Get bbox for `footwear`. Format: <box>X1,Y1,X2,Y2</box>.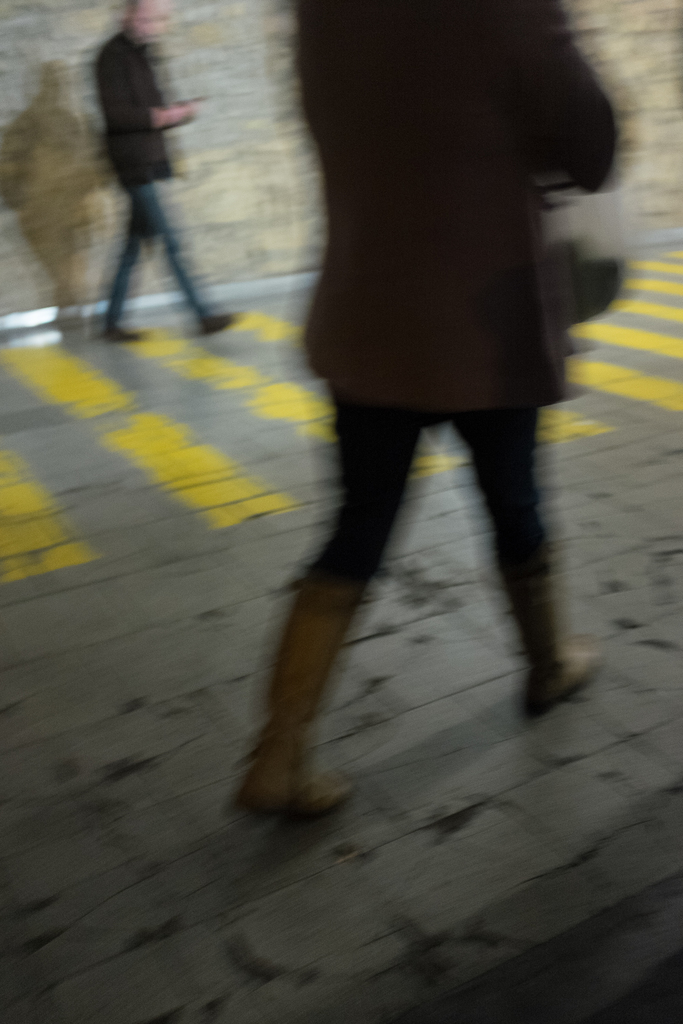
<box>195,307,241,339</box>.
